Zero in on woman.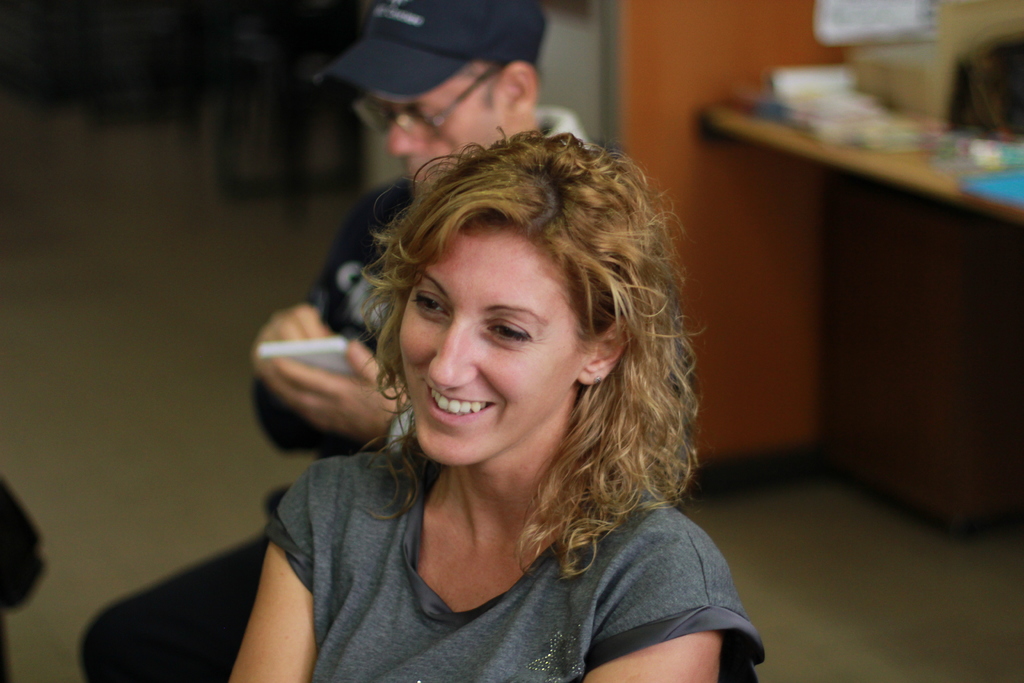
Zeroed in: bbox=(227, 108, 750, 668).
